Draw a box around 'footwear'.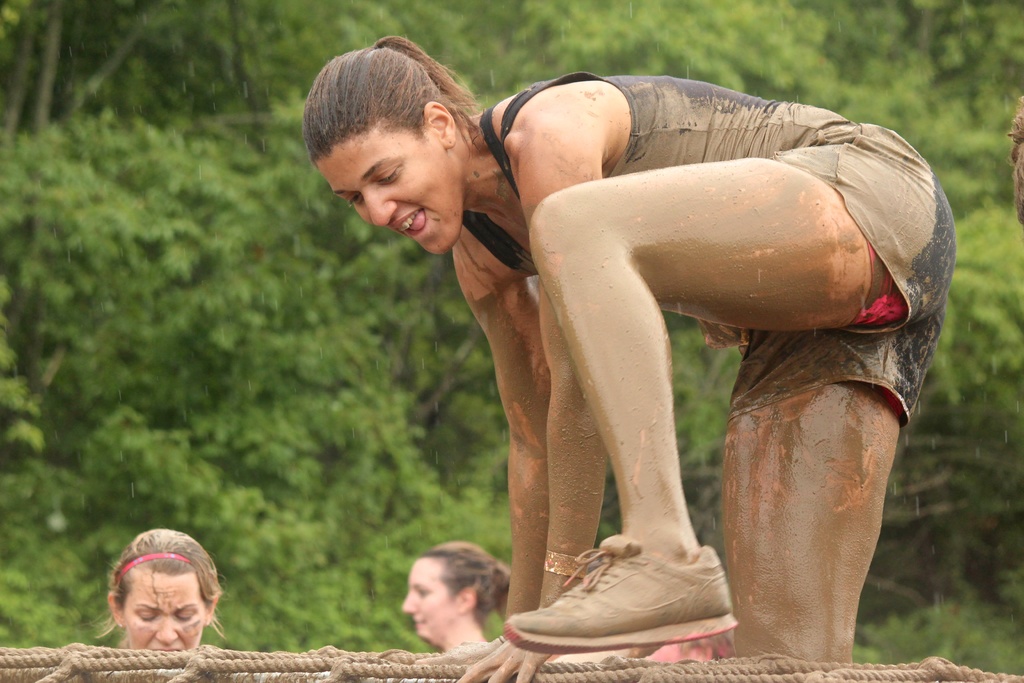
[503, 548, 749, 657].
